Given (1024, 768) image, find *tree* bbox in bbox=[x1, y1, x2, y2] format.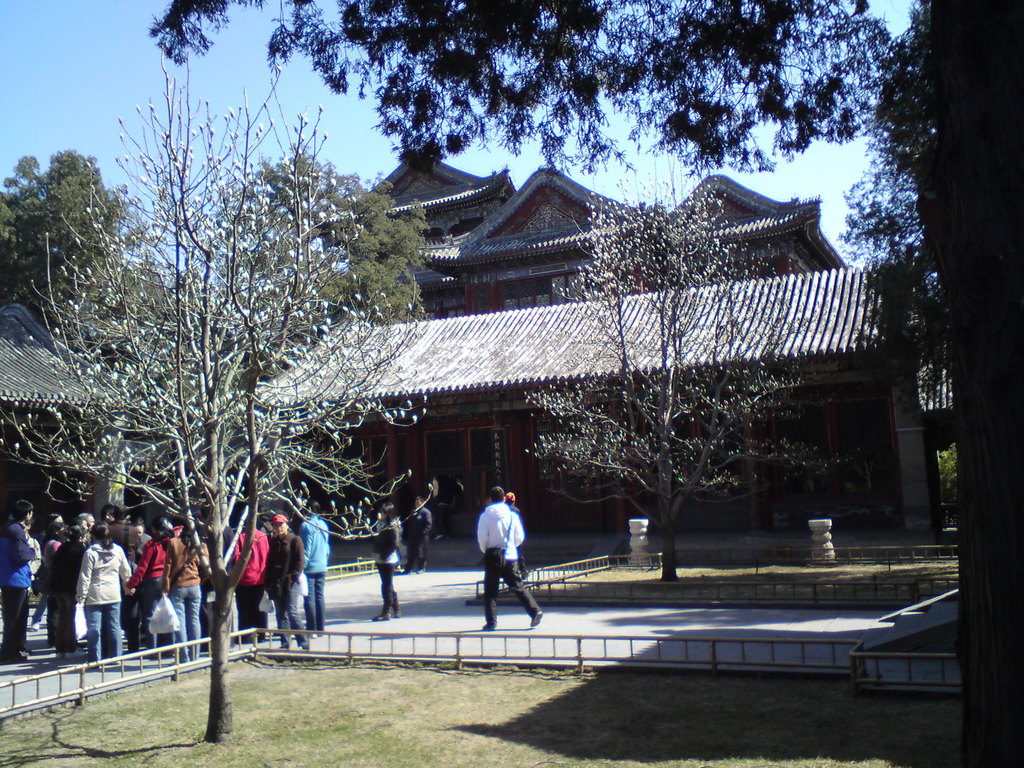
bbox=[144, 0, 922, 184].
